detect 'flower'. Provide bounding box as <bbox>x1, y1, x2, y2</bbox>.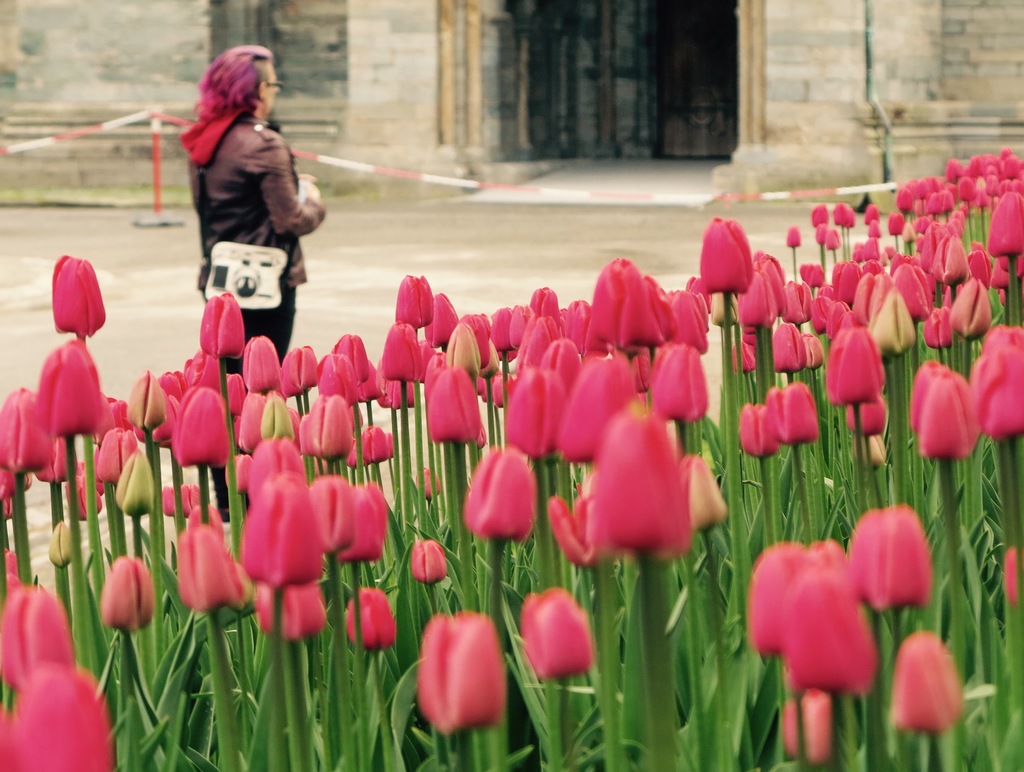
<bbox>220, 369, 248, 412</bbox>.
